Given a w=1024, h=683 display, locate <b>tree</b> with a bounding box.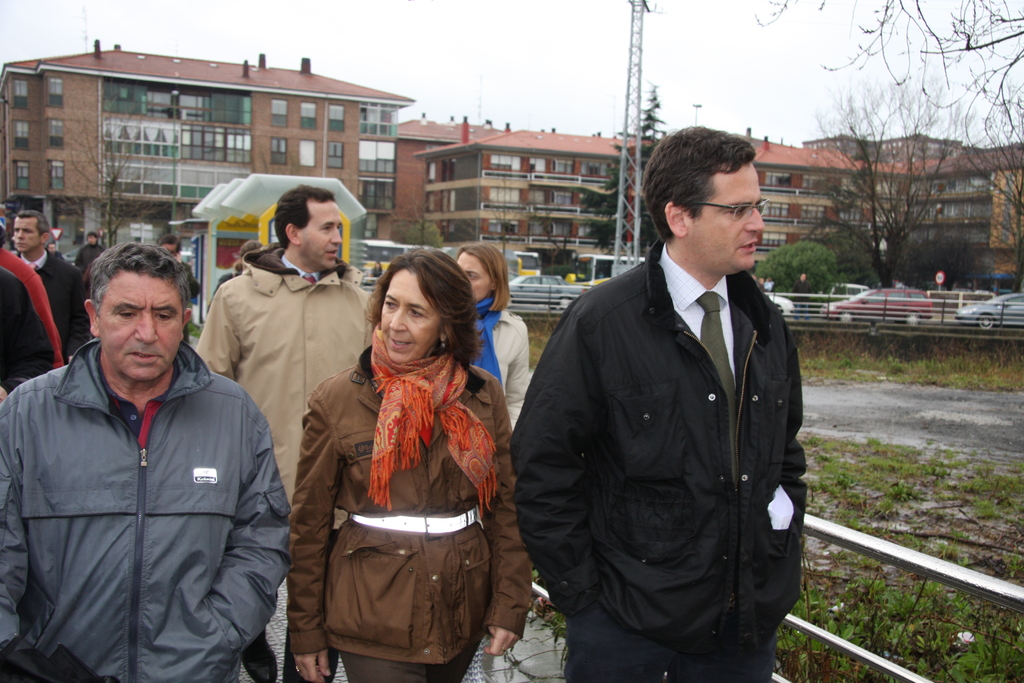
Located: bbox=(755, 0, 1023, 204).
